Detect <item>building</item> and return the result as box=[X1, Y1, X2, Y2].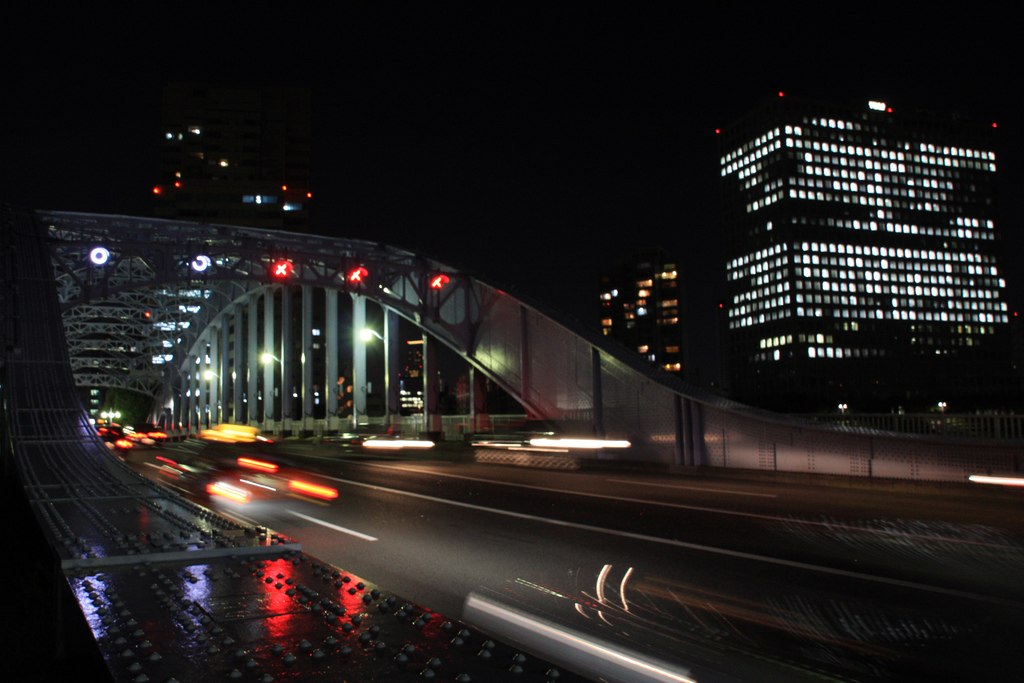
box=[709, 95, 1023, 418].
